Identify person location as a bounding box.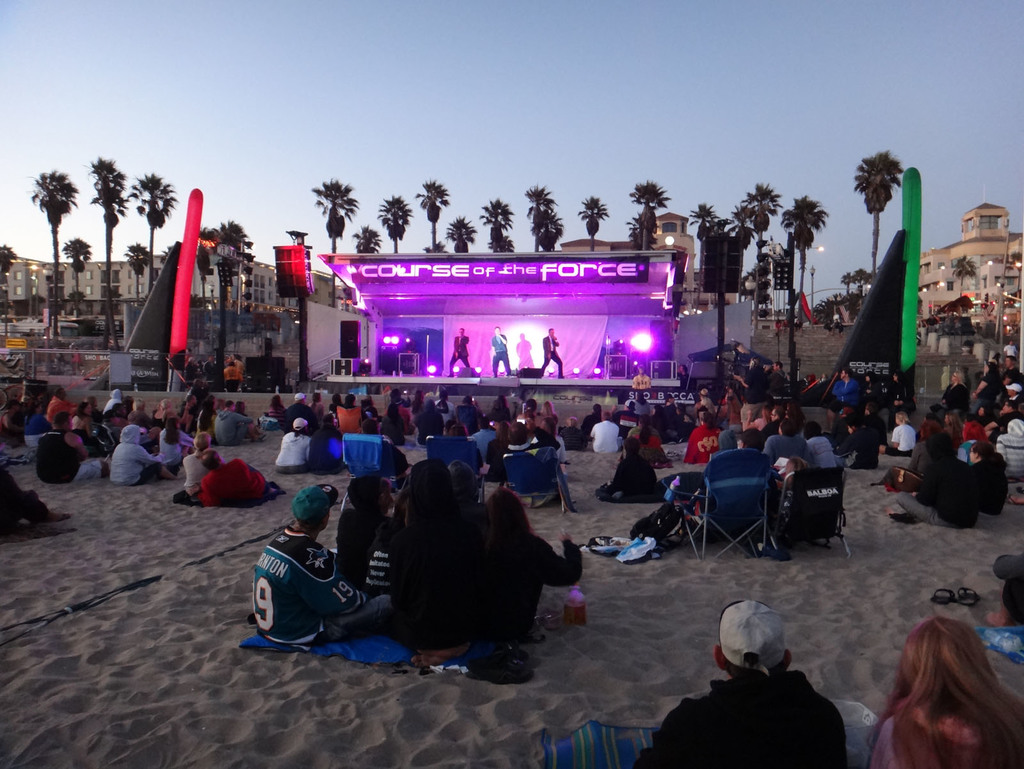
[106, 426, 148, 485].
